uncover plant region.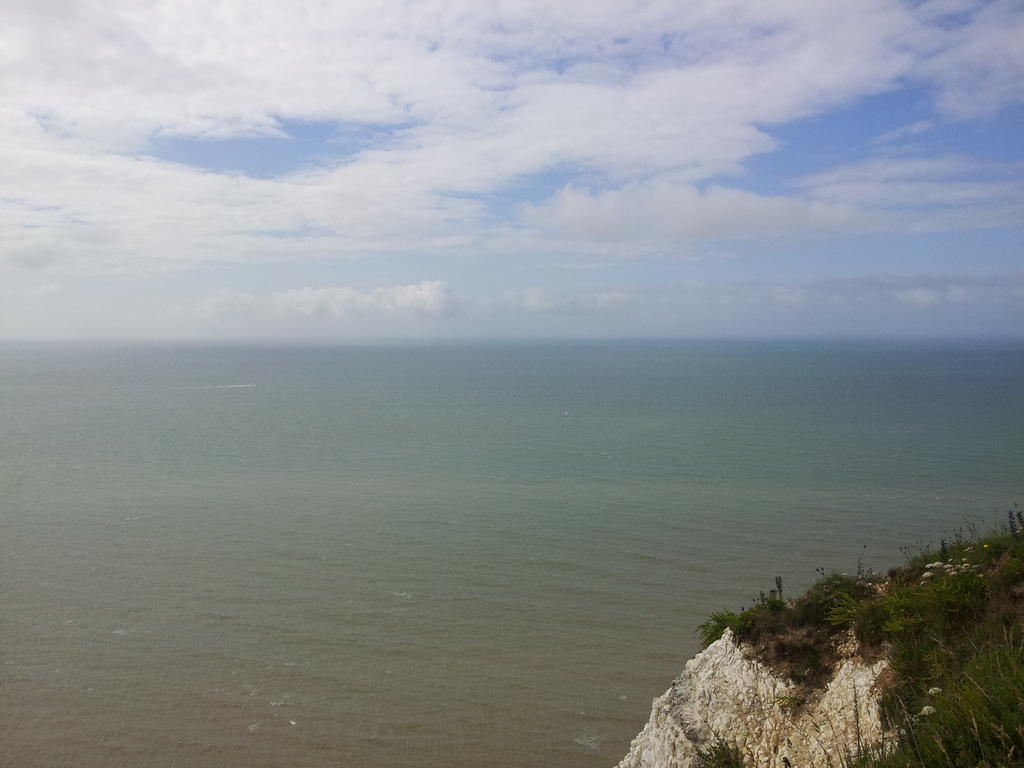
Uncovered: <box>781,618,1023,767</box>.
